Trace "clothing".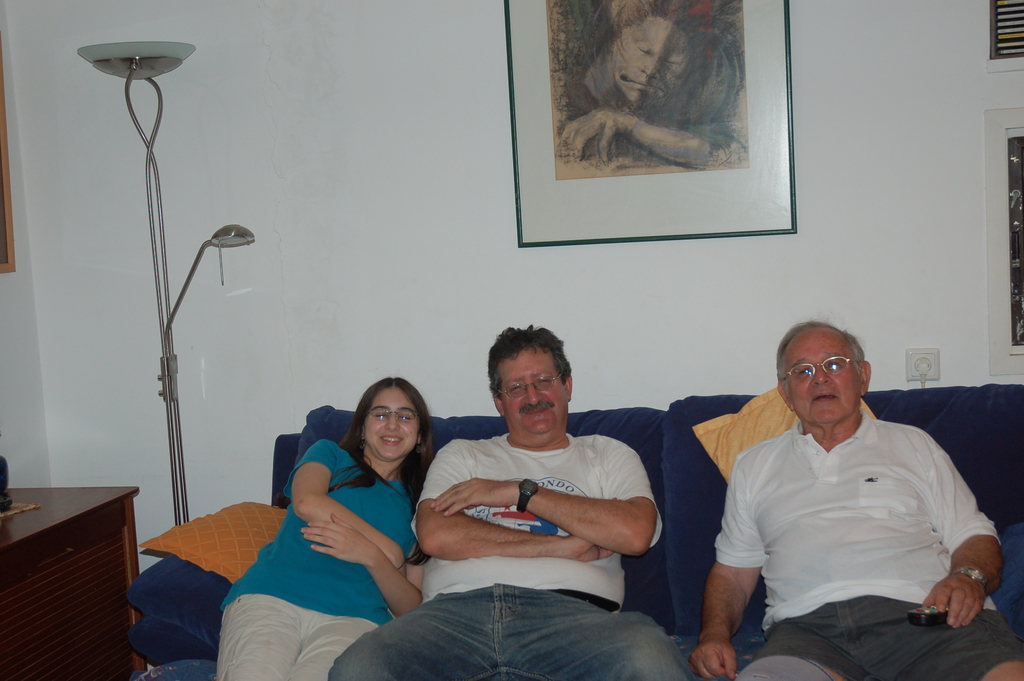
Traced to [left=217, top=443, right=416, bottom=680].
